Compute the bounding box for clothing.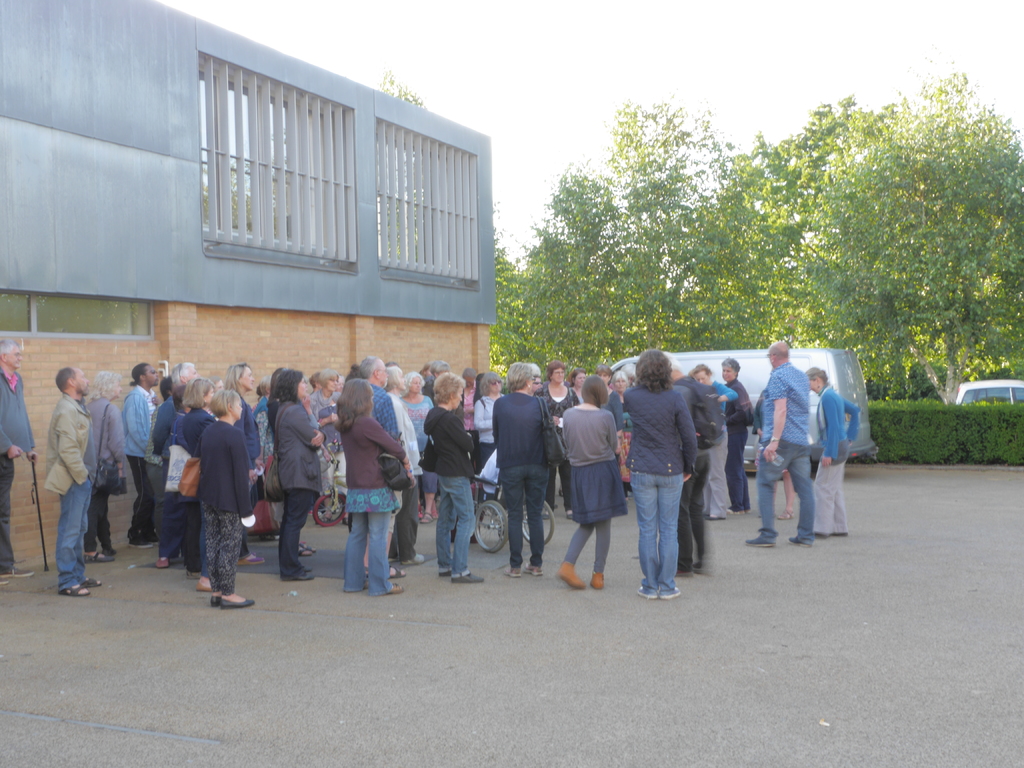
[697,380,739,518].
